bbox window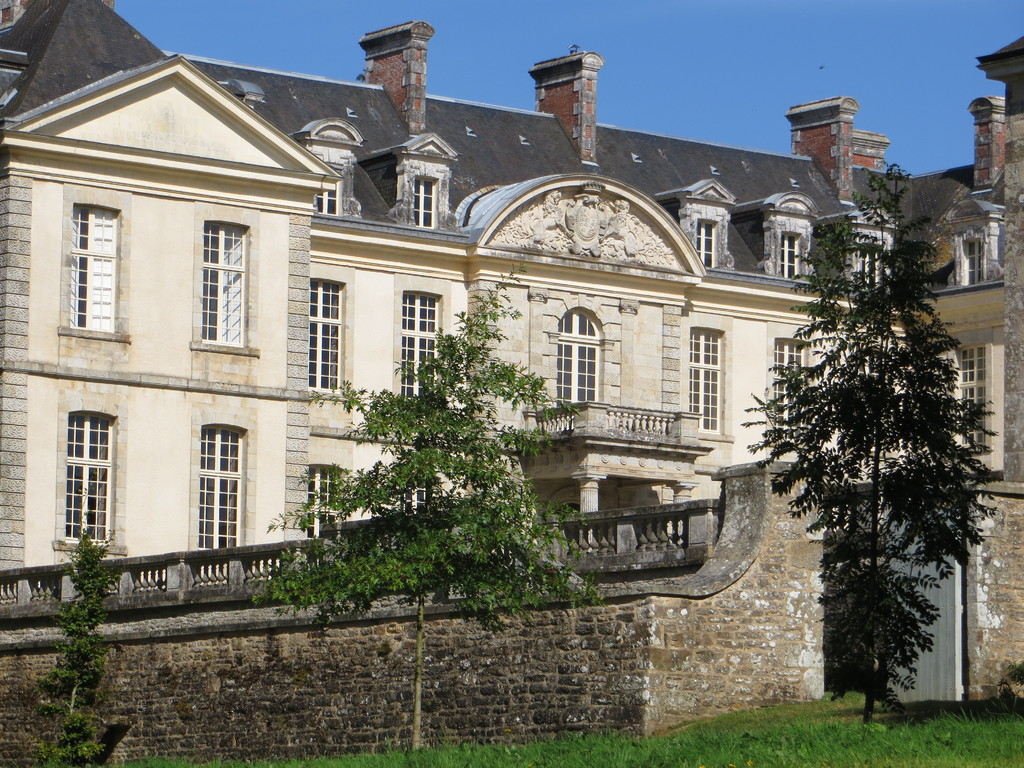
(557, 308, 604, 408)
